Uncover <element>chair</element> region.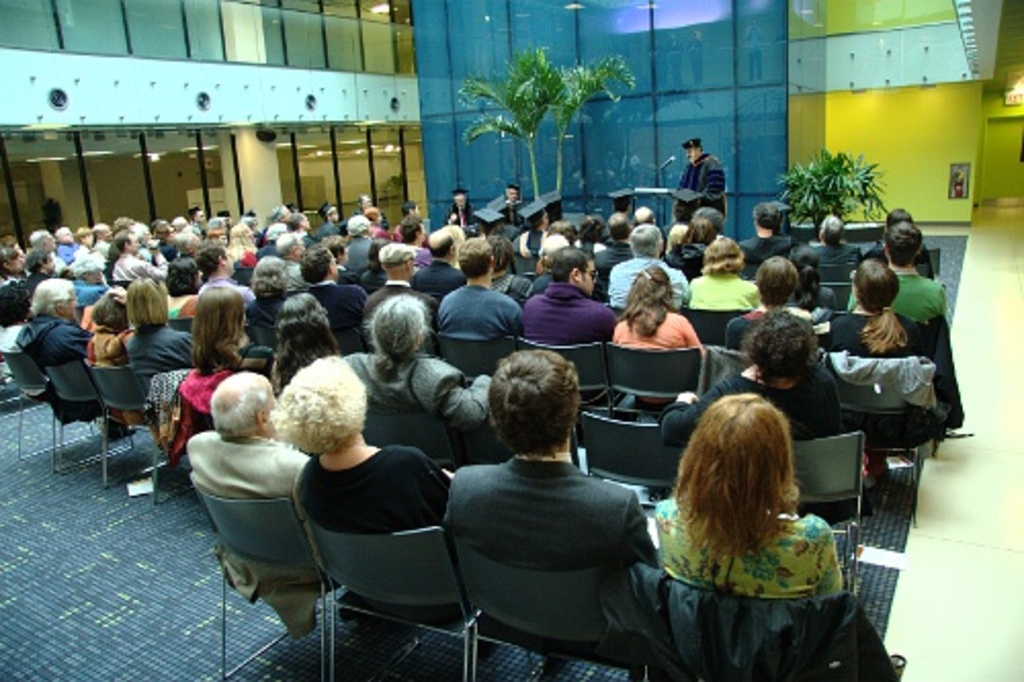
Uncovered: locate(338, 328, 367, 356).
